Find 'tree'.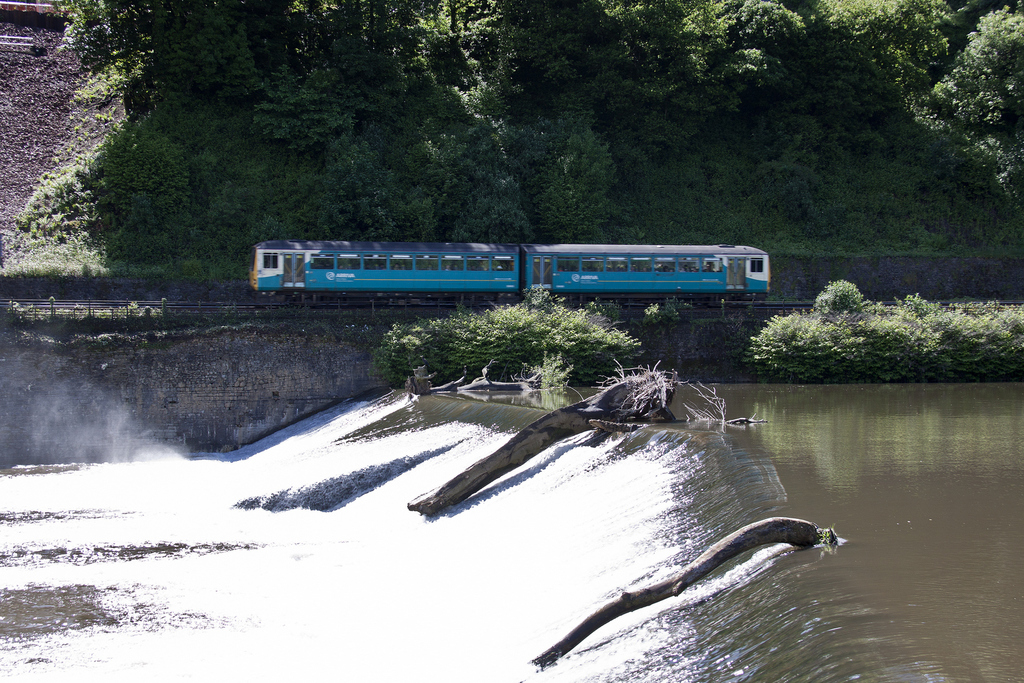
<box>367,294,636,399</box>.
